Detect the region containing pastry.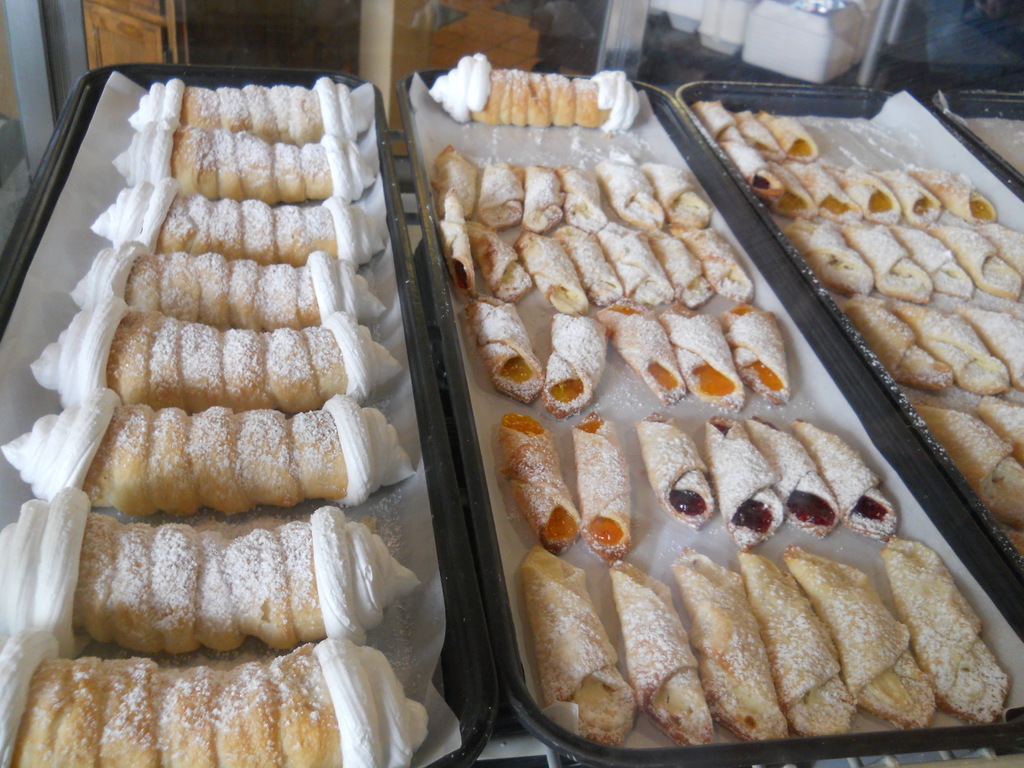
<box>671,230,740,305</box>.
